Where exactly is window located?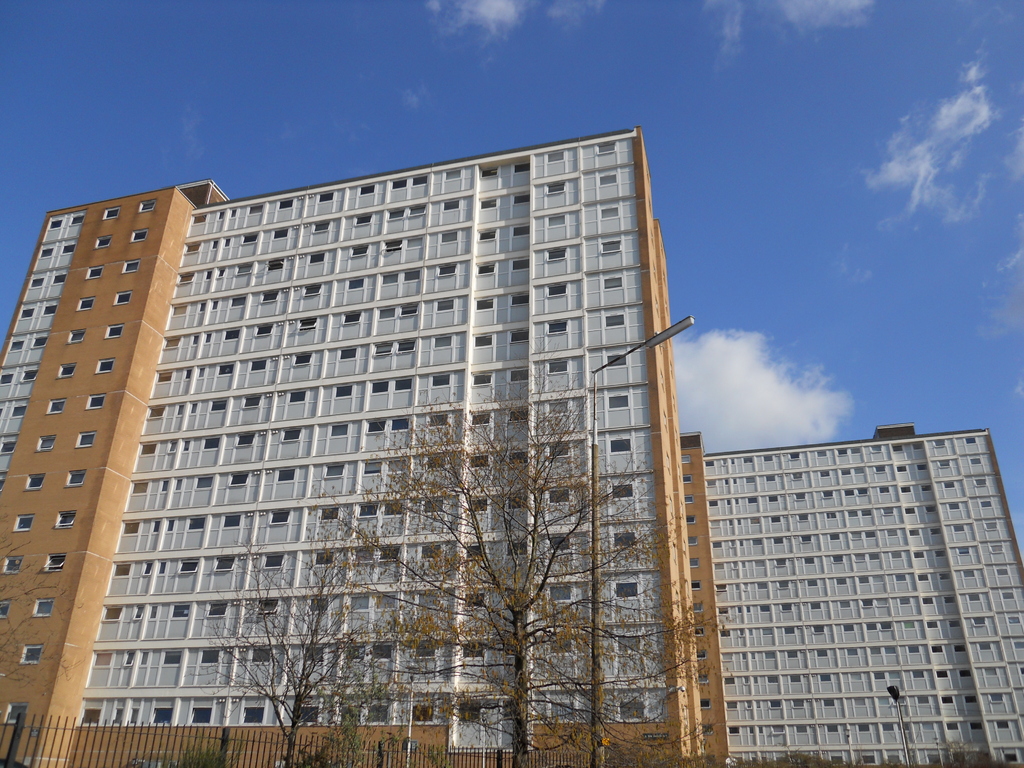
Its bounding box is bbox(516, 193, 528, 205).
